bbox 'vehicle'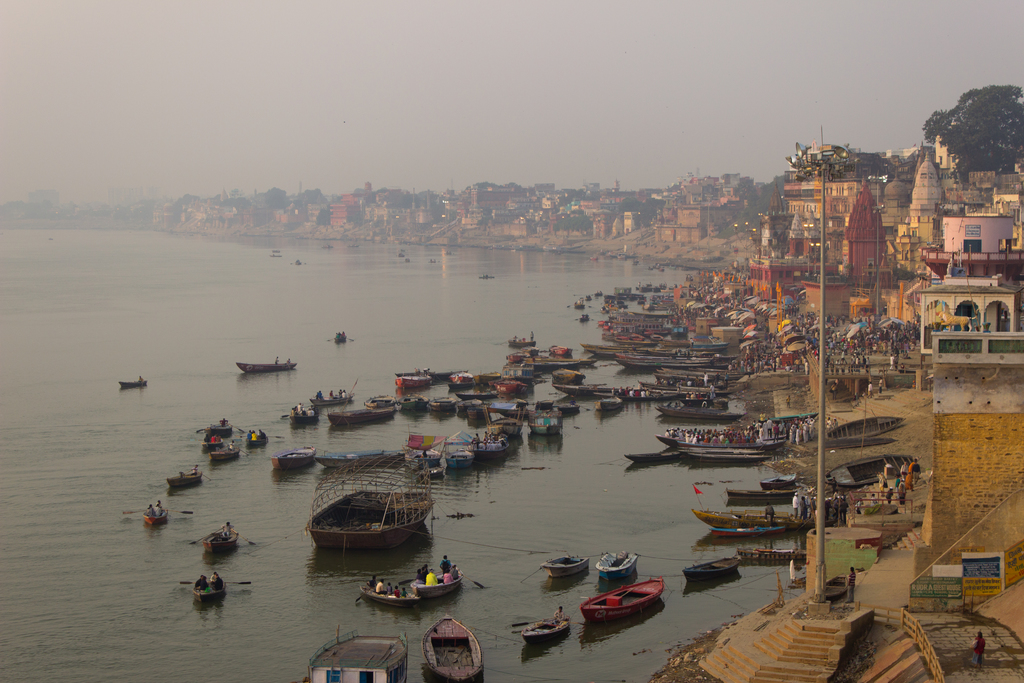
l=268, t=443, r=318, b=468
